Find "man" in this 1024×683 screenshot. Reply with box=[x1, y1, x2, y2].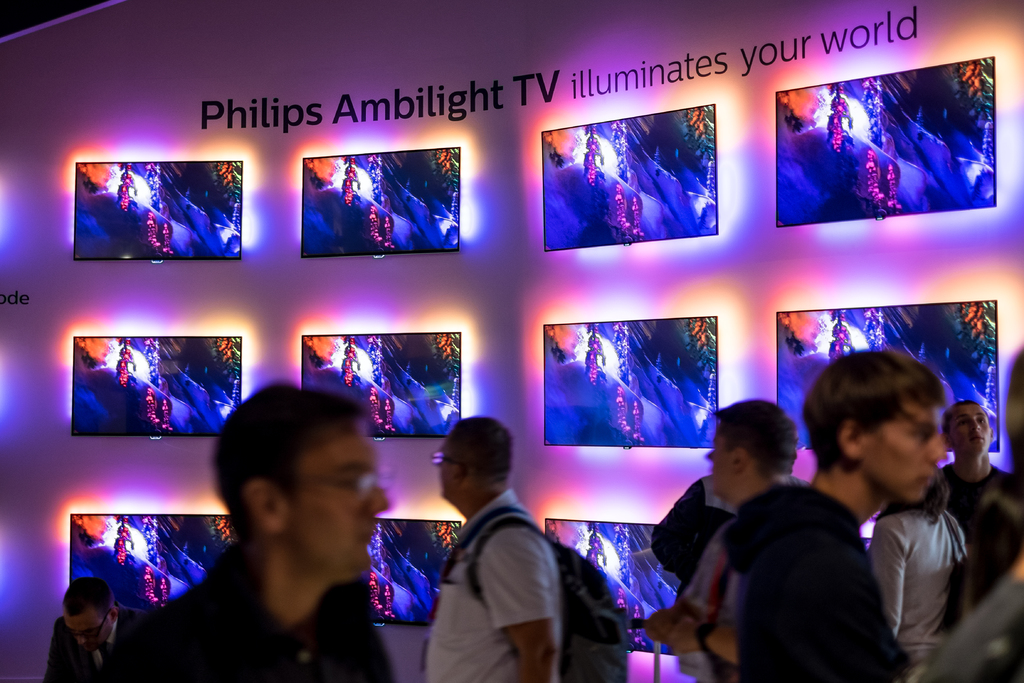
box=[934, 394, 1023, 627].
